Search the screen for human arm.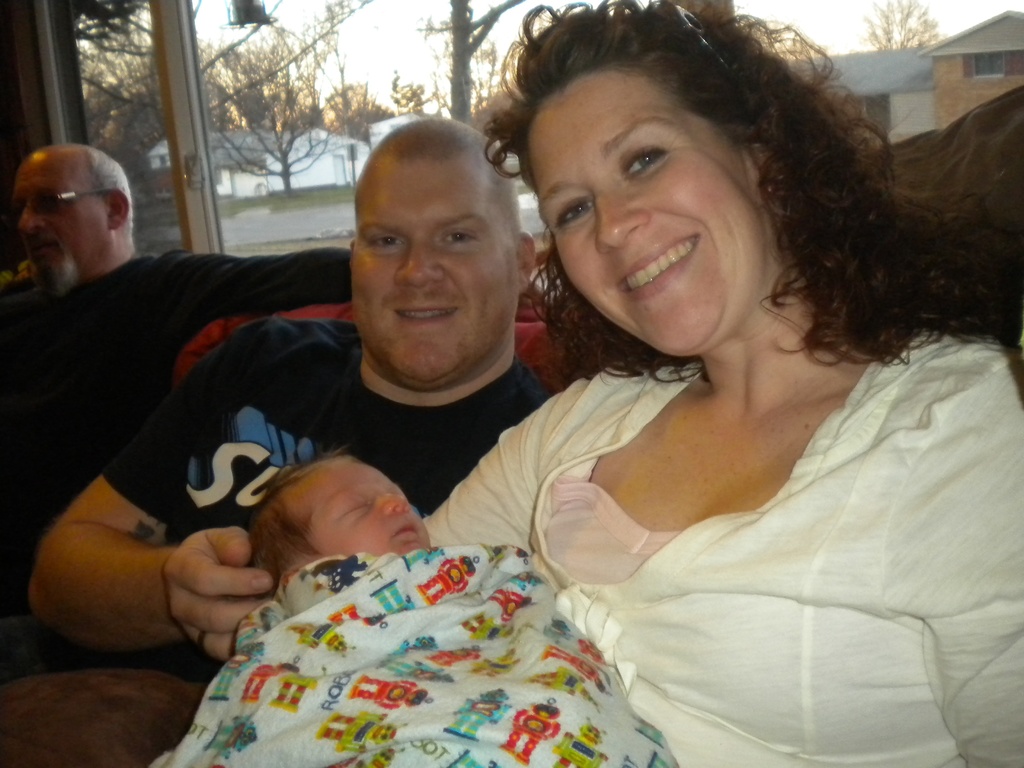
Found at [27,328,280,664].
